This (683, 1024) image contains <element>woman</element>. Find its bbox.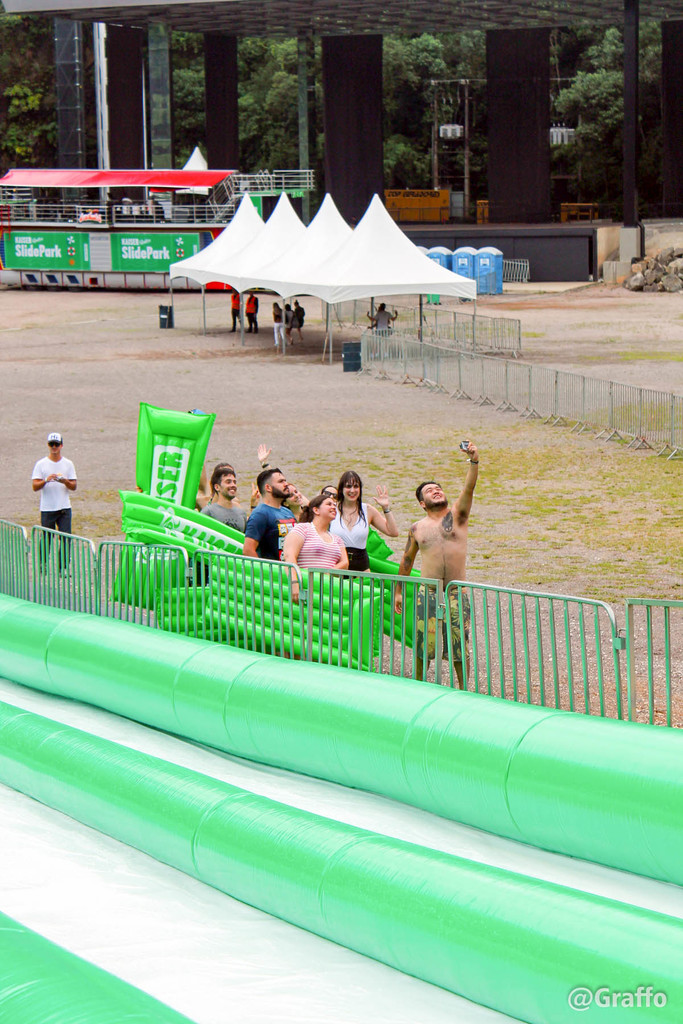
292/300/304/342.
